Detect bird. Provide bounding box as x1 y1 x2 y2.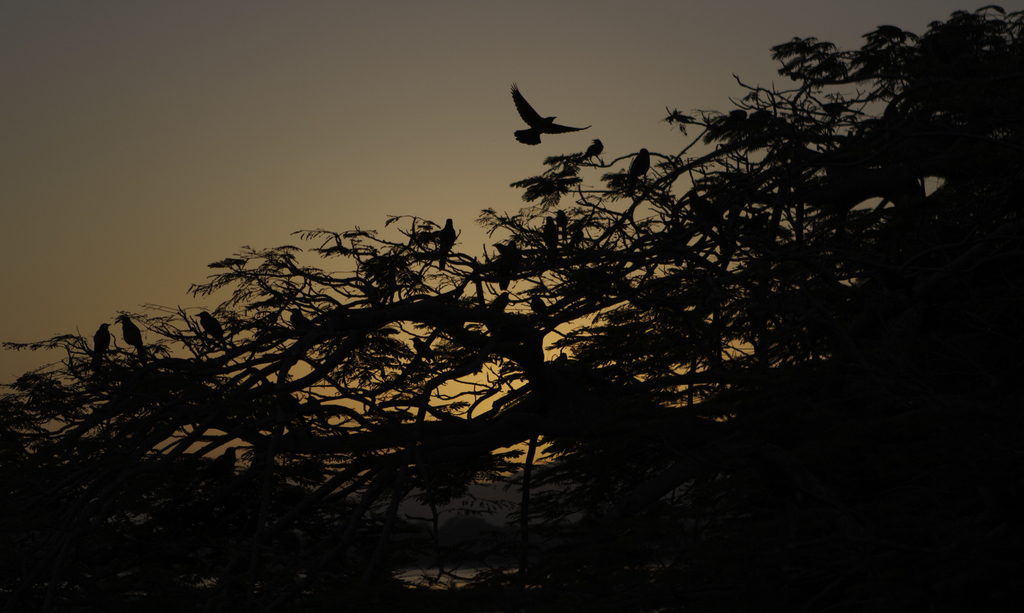
556 206 572 237.
